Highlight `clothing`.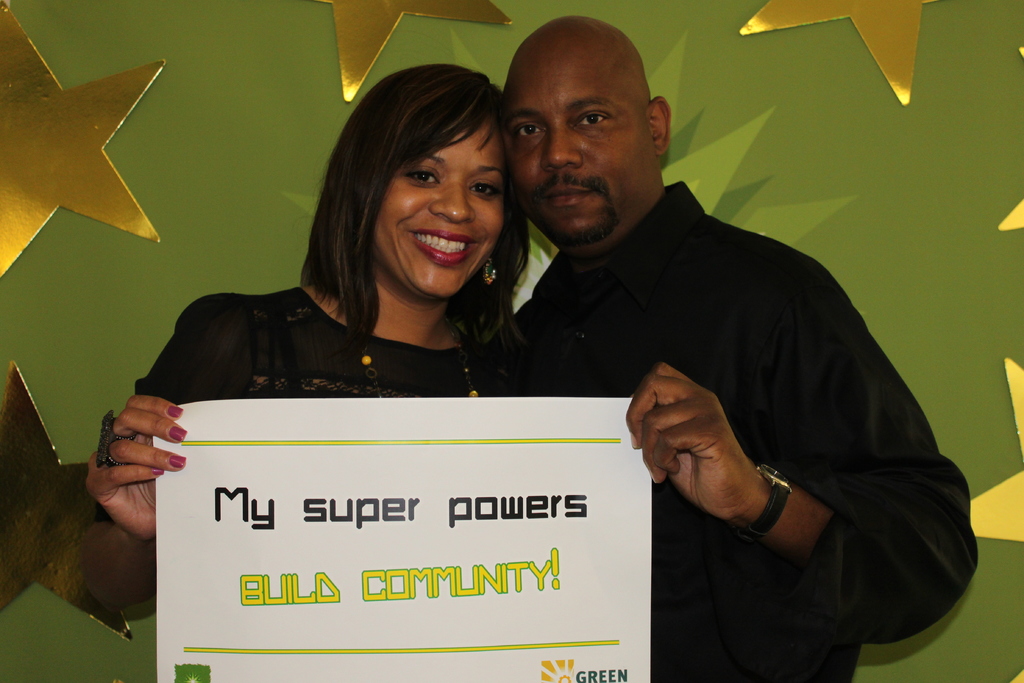
Highlighted region: (left=507, top=65, right=941, bottom=682).
